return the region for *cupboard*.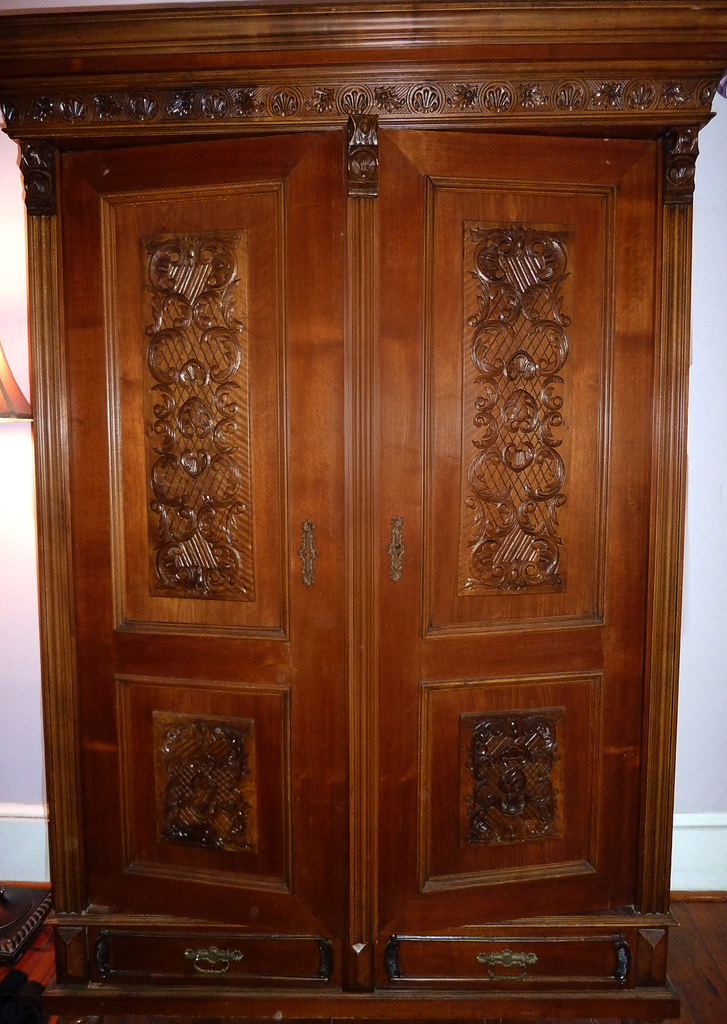
[0, 0, 726, 1023].
